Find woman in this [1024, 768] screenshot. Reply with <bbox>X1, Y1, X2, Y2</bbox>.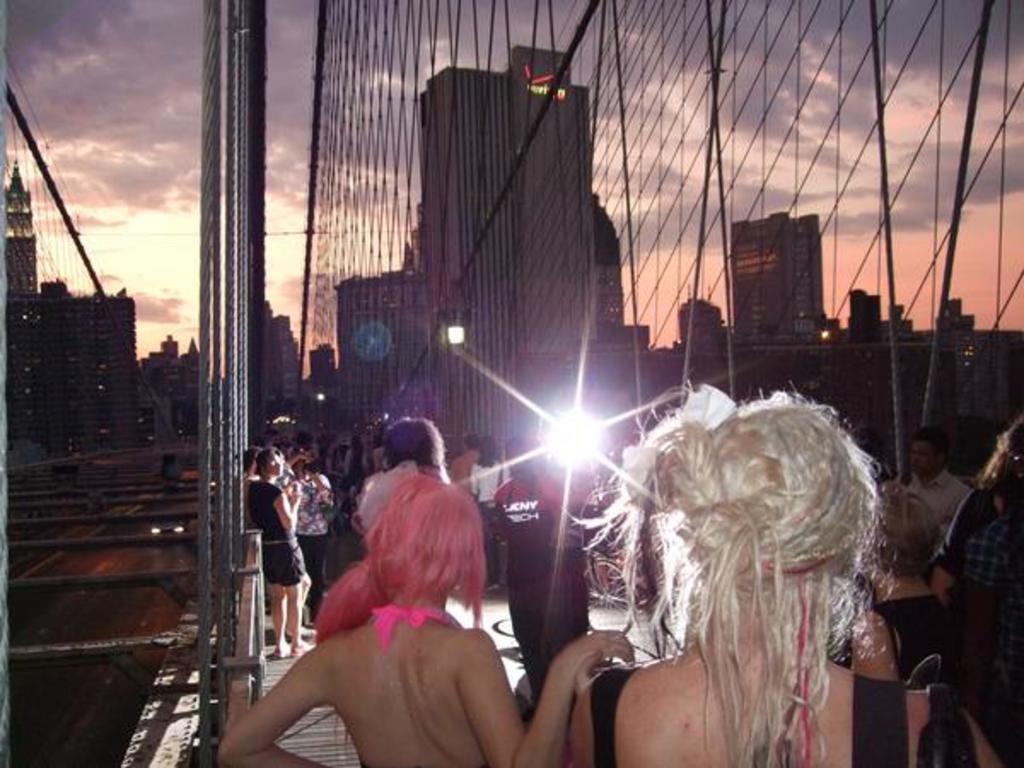
<bbox>239, 445, 259, 527</bbox>.
